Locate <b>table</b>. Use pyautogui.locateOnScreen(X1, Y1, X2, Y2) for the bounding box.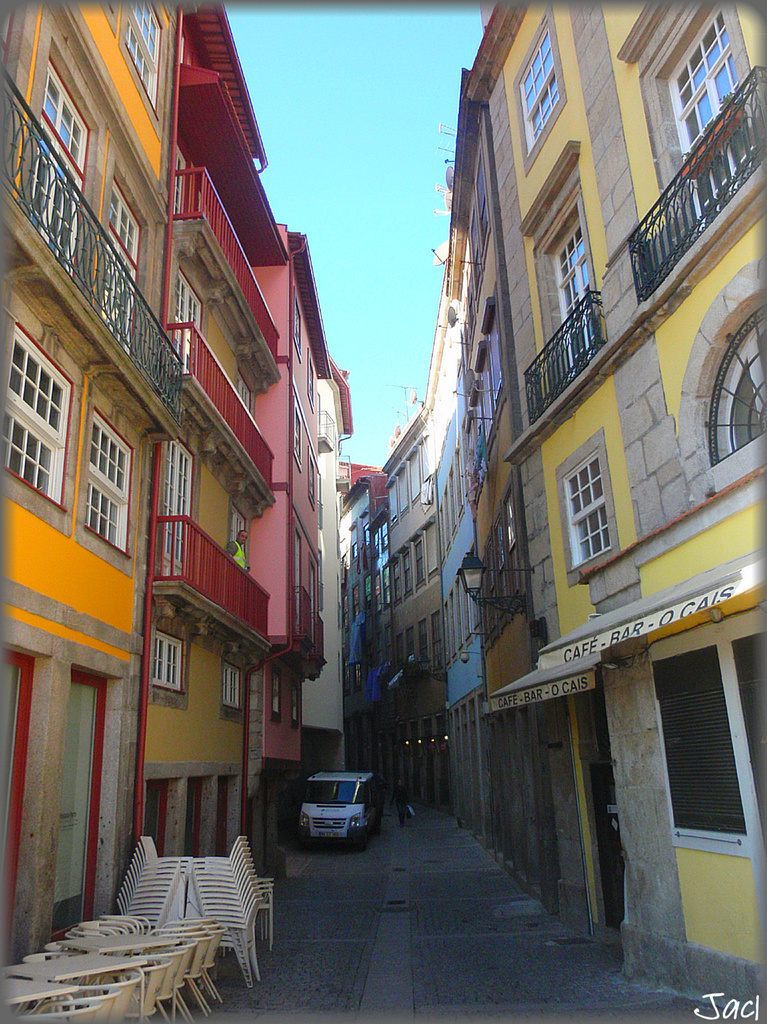
pyautogui.locateOnScreen(65, 915, 201, 961).
